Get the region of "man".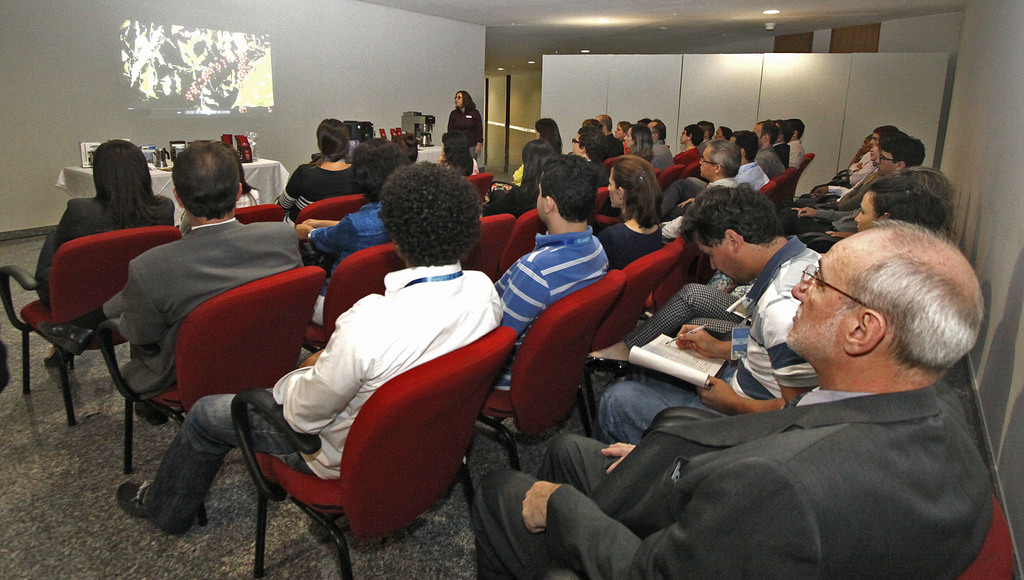
[773, 120, 789, 175].
